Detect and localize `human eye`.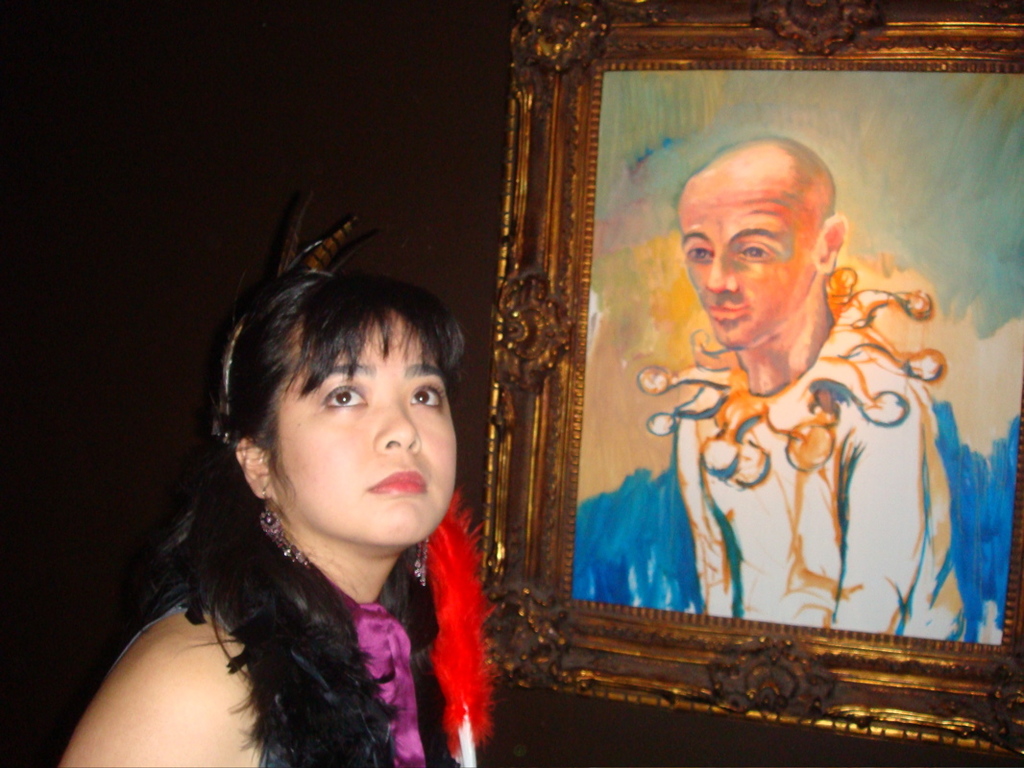
Localized at rect(684, 242, 716, 267).
